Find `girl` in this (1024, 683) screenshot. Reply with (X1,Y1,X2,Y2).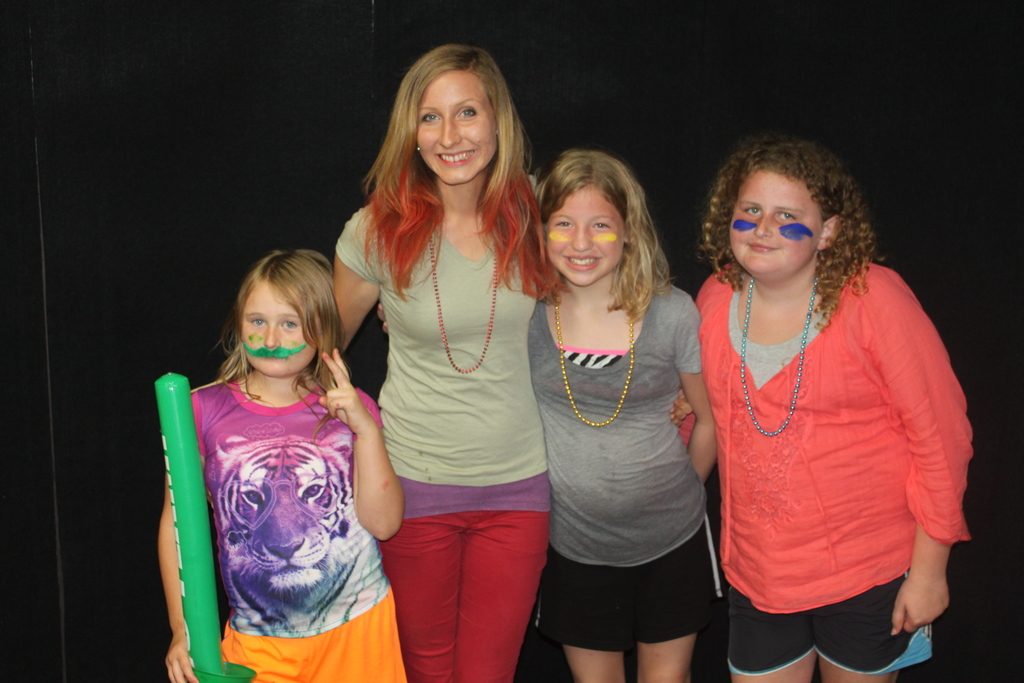
(157,250,403,682).
